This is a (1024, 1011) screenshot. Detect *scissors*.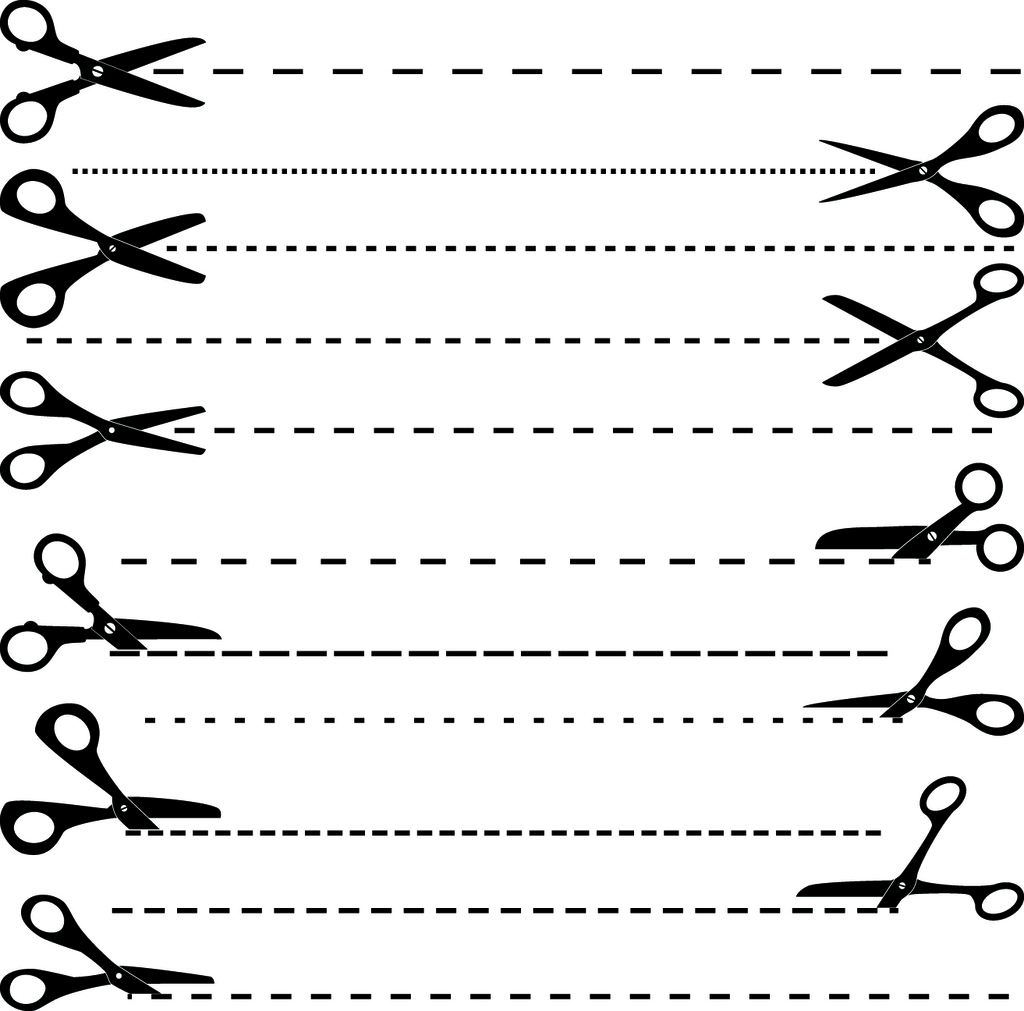
[x1=807, y1=464, x2=1023, y2=566].
